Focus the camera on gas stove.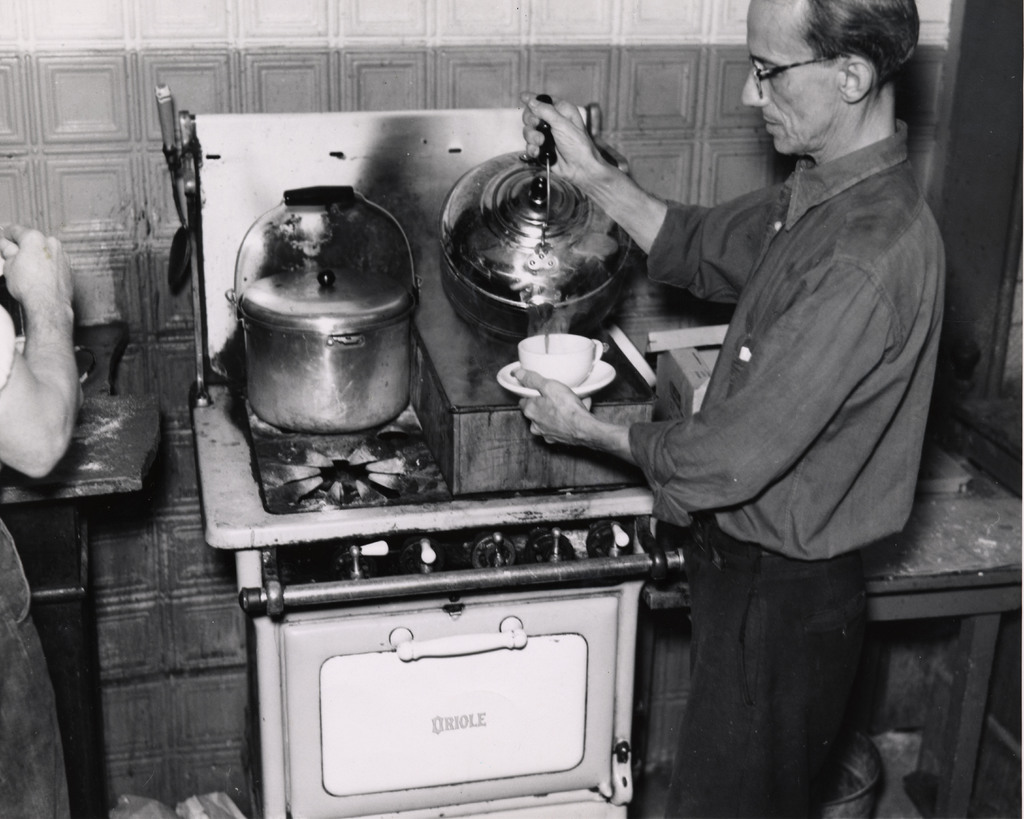
Focus region: x1=247 y1=400 x2=455 y2=512.
